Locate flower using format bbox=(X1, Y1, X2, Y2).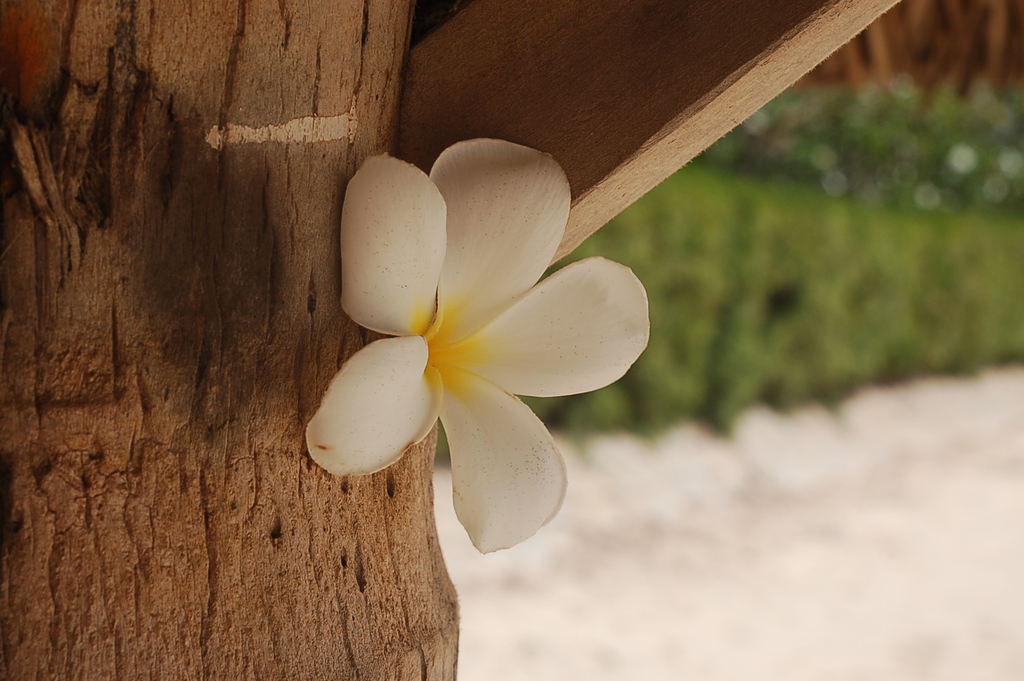
bbox=(290, 130, 670, 557).
